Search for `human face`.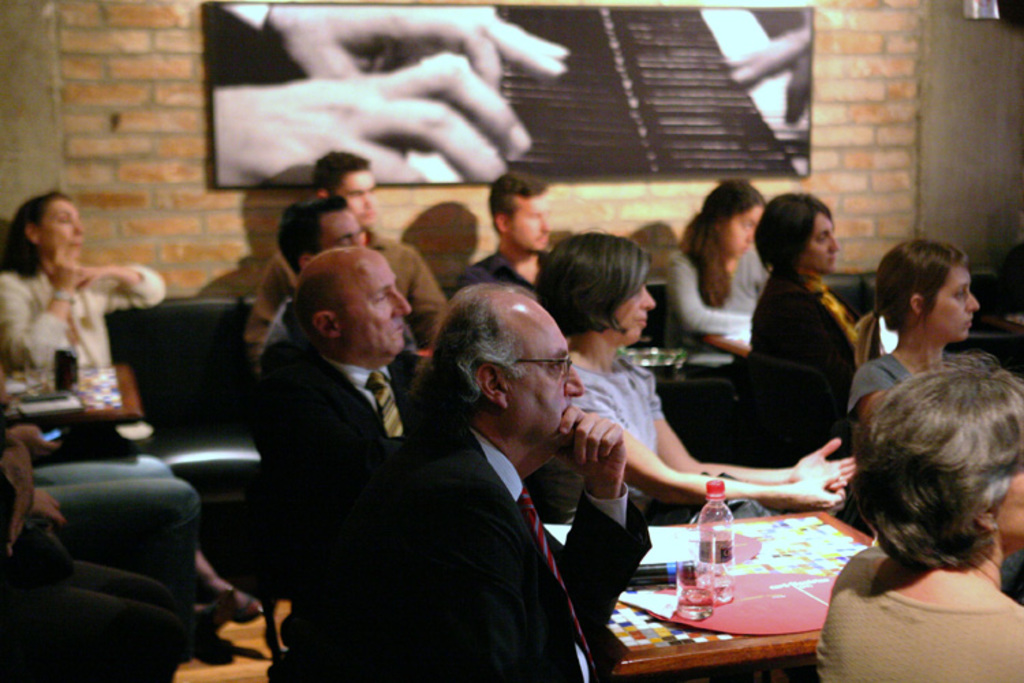
Found at bbox=(617, 284, 654, 343).
